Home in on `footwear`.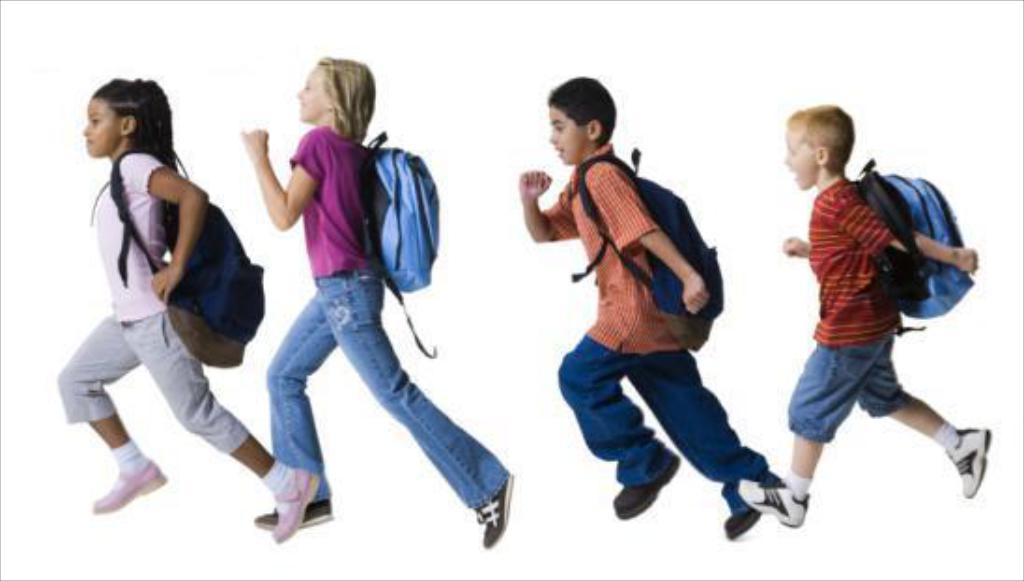
Homed in at <bbox>475, 473, 523, 551</bbox>.
